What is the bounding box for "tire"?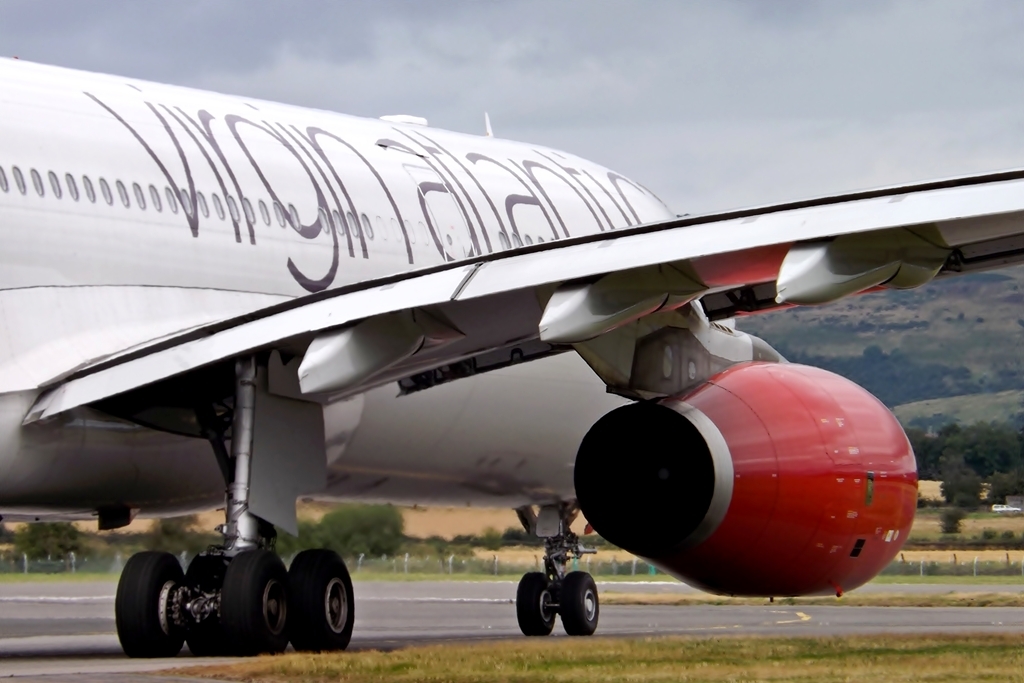
bbox=[511, 571, 557, 634].
